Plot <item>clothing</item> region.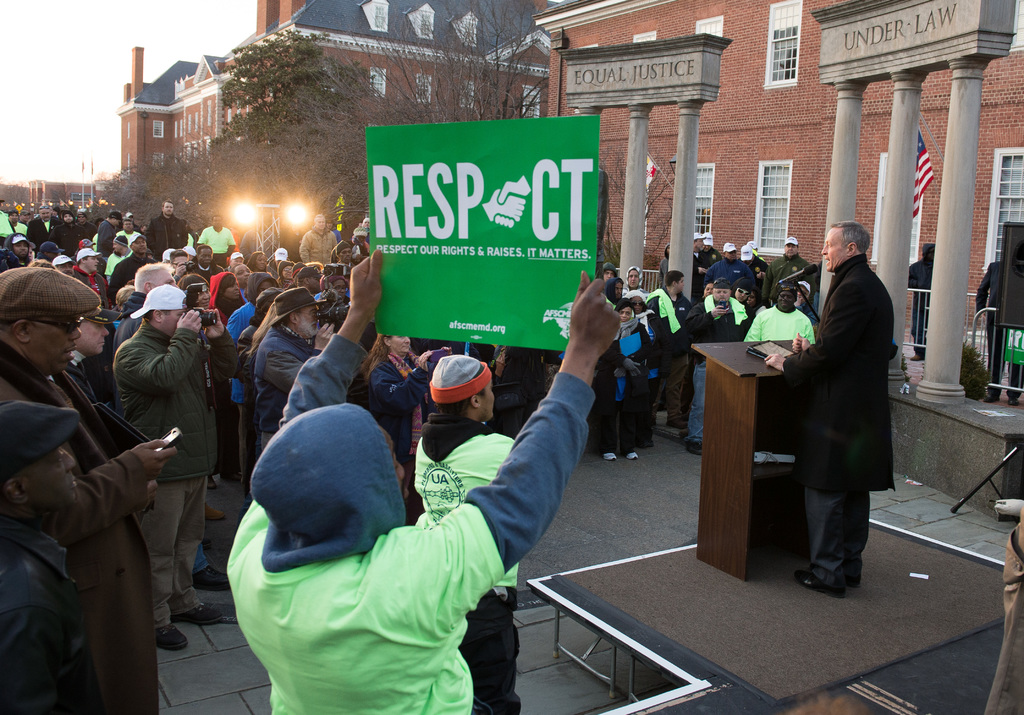
Plotted at (45, 209, 83, 253).
